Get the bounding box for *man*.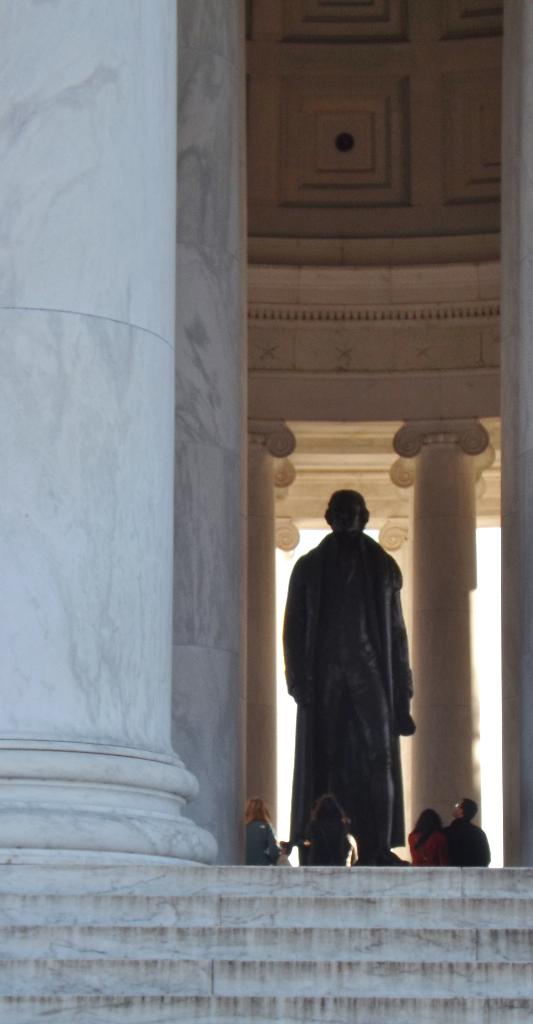
<bbox>445, 800, 495, 872</bbox>.
